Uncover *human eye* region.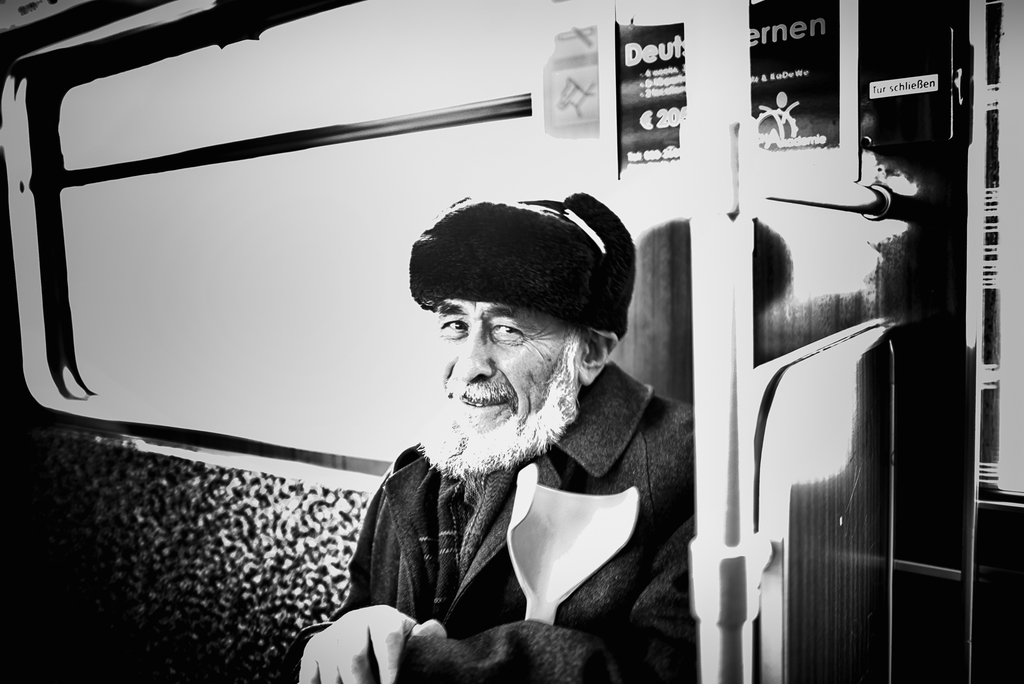
Uncovered: 488/323/529/343.
